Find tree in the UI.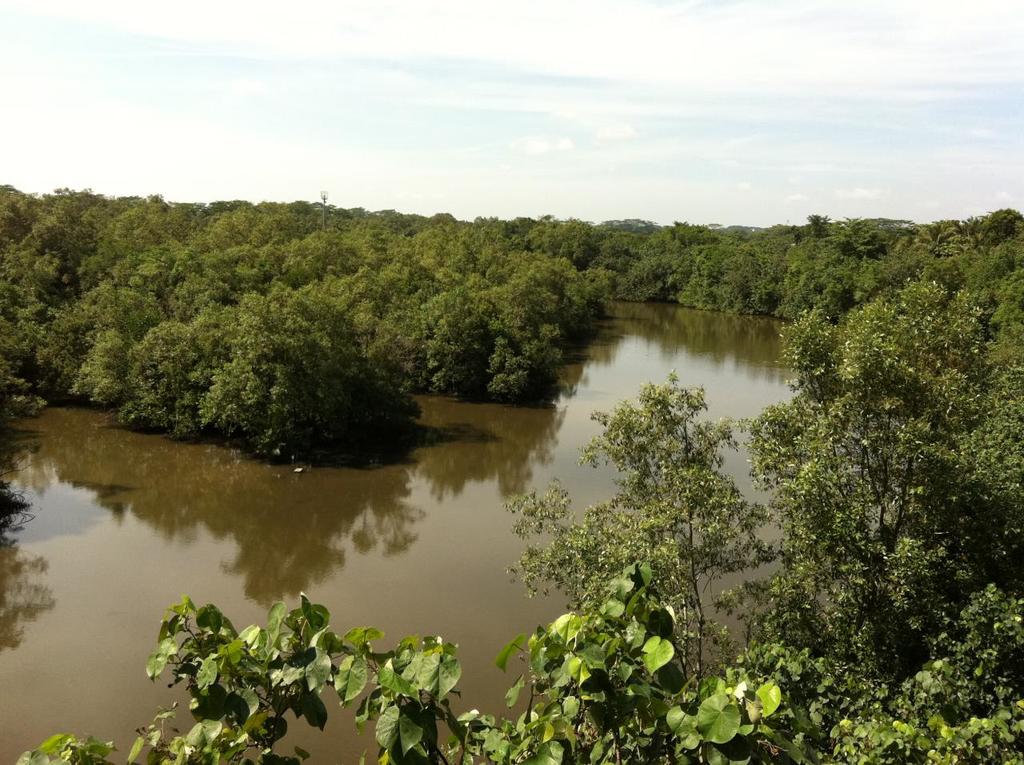
UI element at {"left": 500, "top": 276, "right": 1023, "bottom": 722}.
